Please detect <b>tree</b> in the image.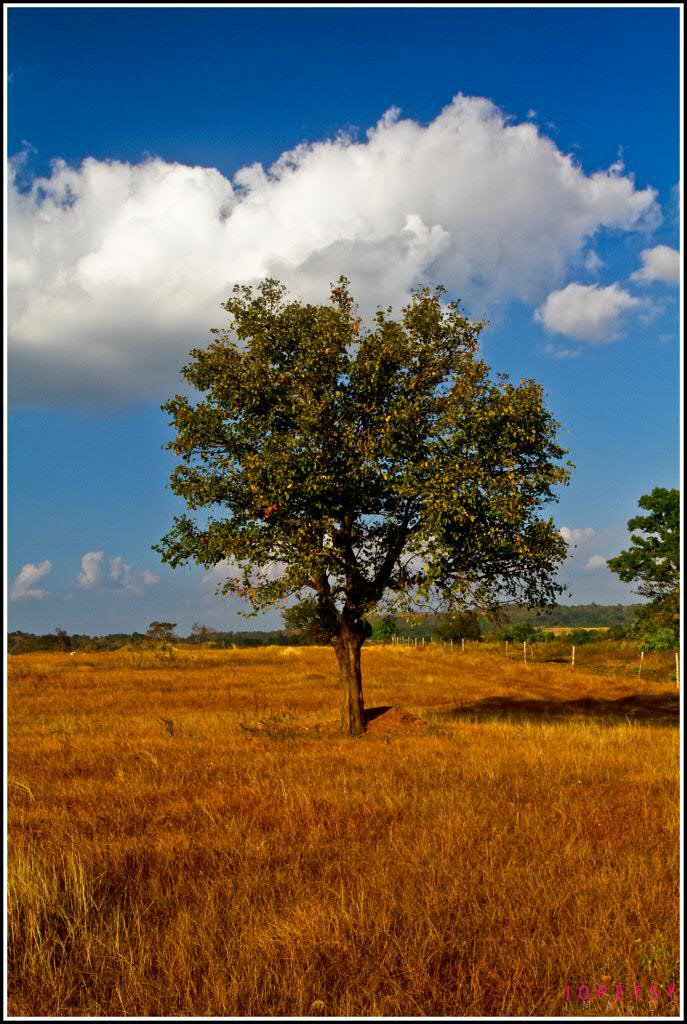
377:614:398:642.
